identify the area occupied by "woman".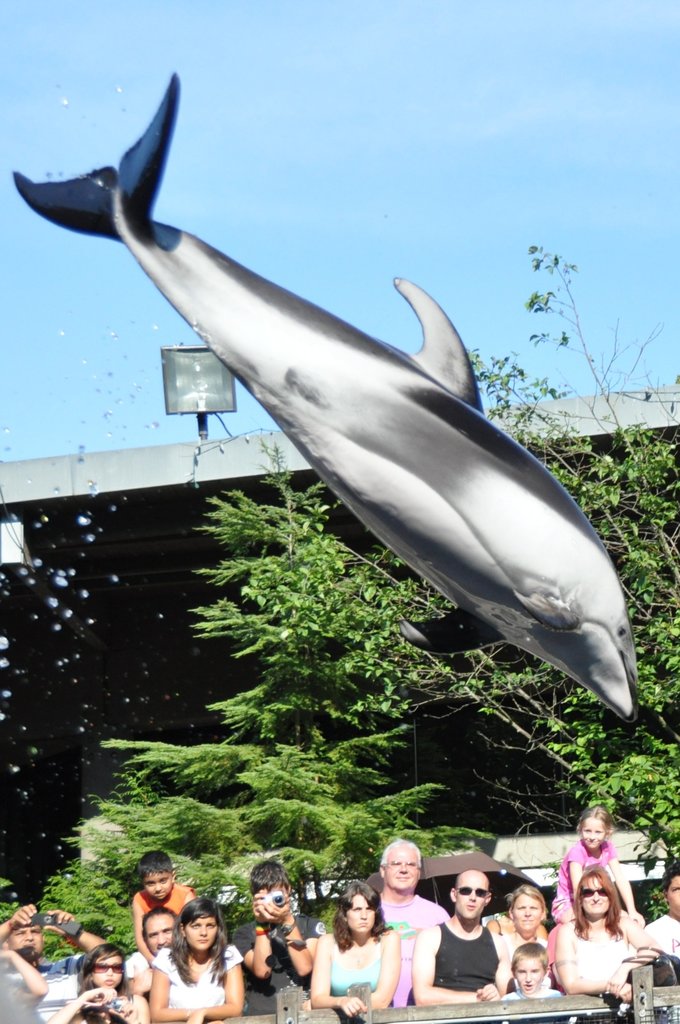
Area: crop(551, 867, 652, 1000).
